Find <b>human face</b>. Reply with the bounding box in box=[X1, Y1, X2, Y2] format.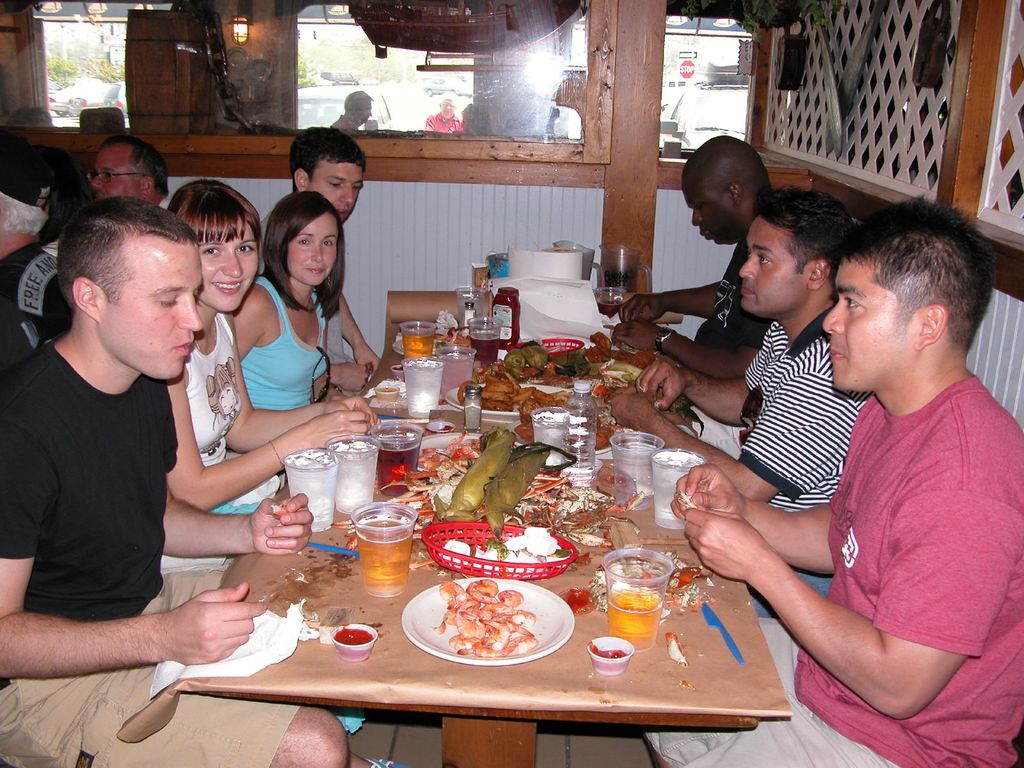
box=[105, 241, 205, 385].
